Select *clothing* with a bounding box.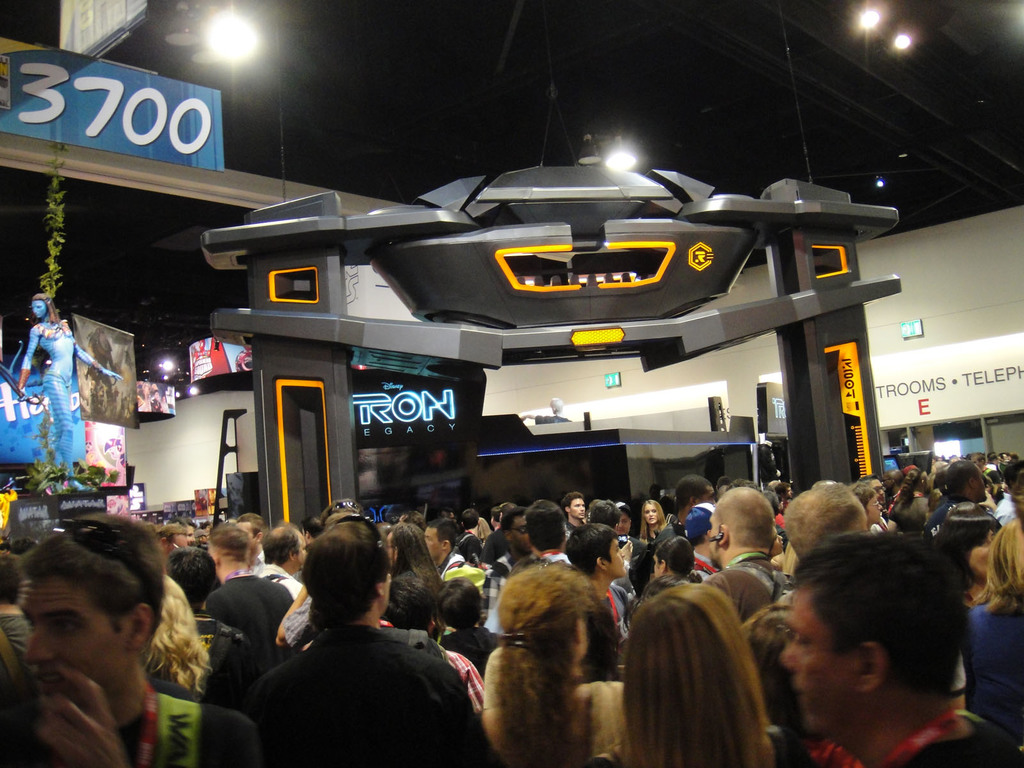
233 584 477 765.
